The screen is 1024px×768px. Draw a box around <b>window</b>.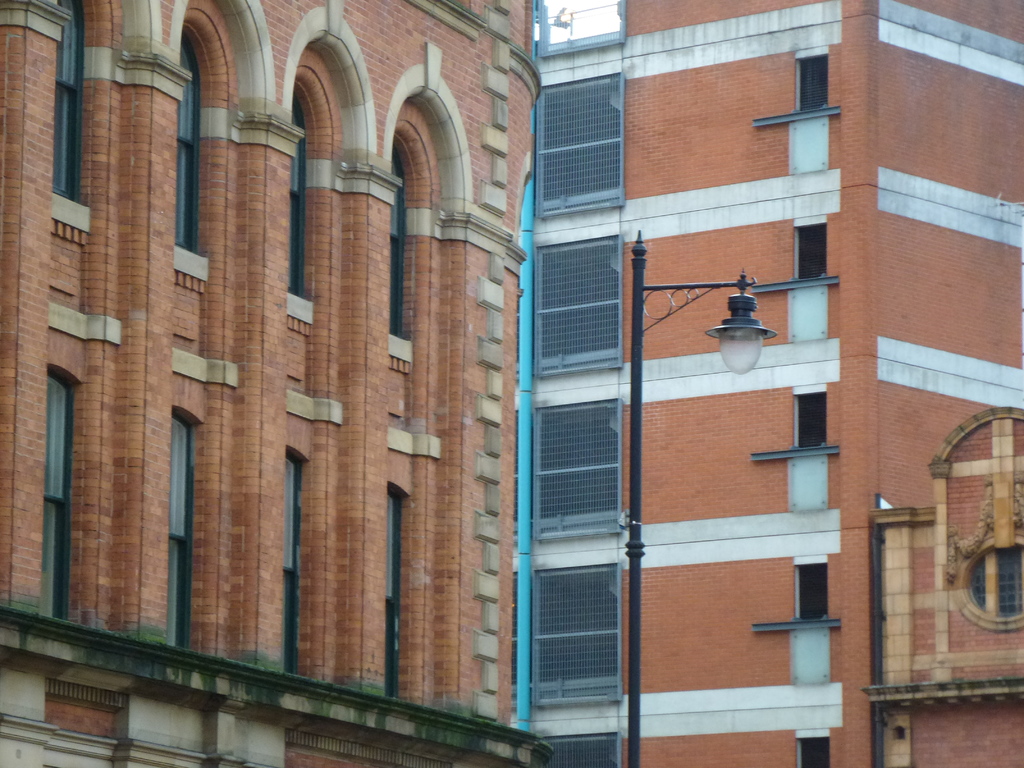
[789, 390, 826, 445].
